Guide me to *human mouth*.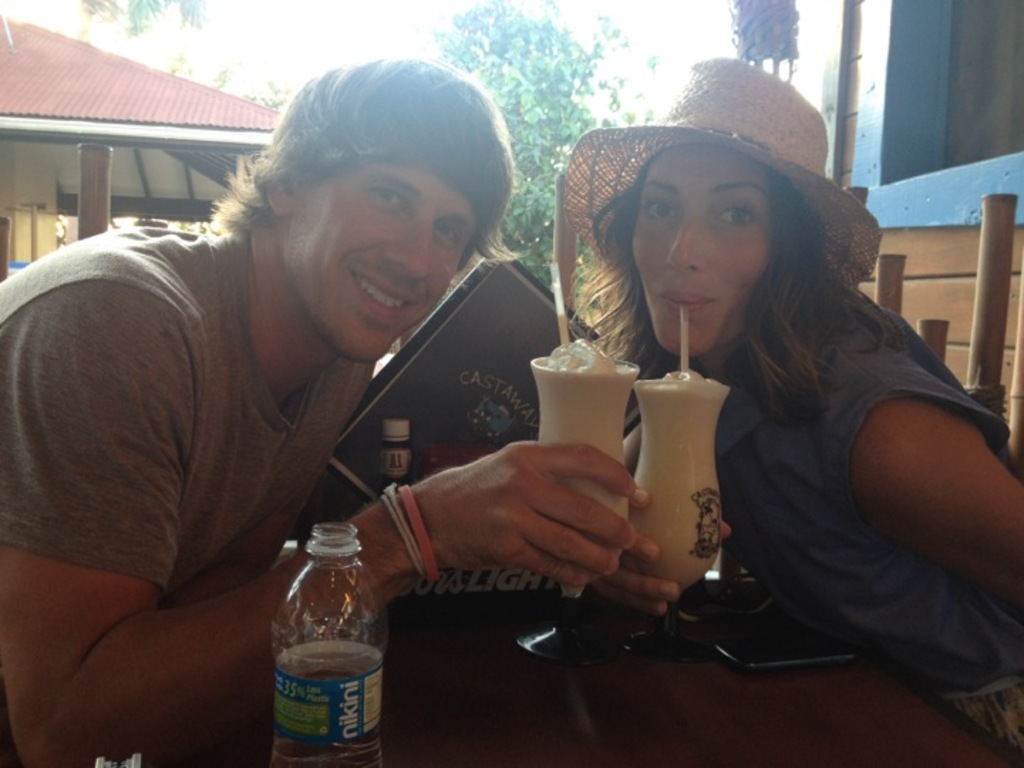
Guidance: <bbox>350, 267, 415, 317</bbox>.
